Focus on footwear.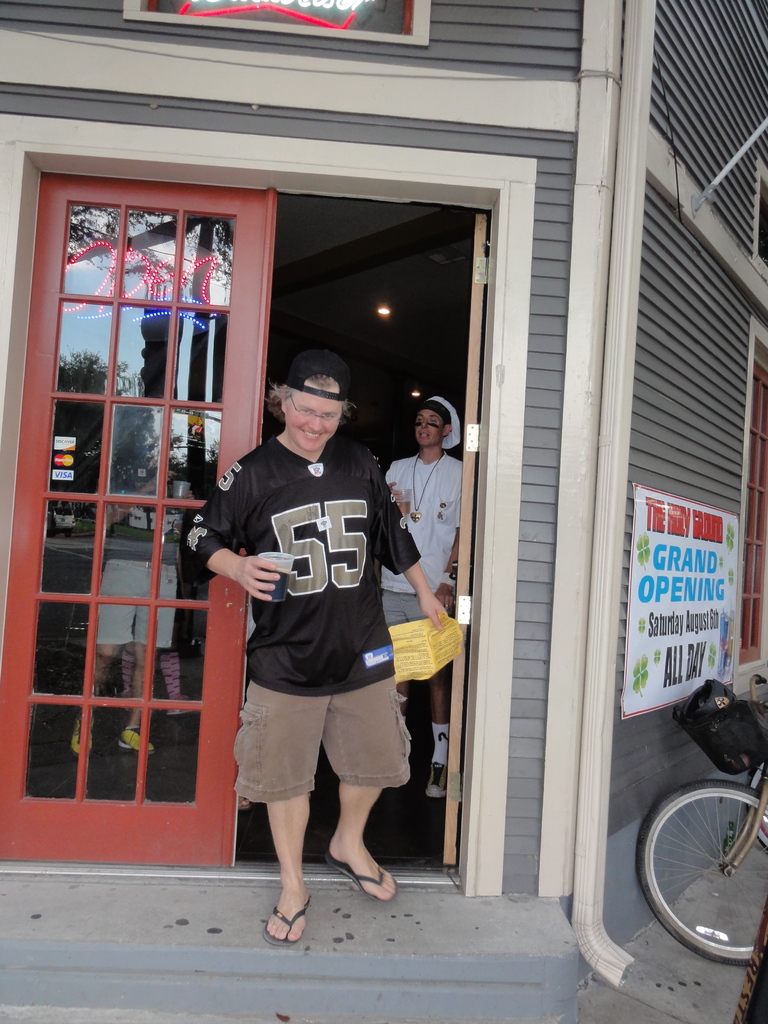
Focused at (324,851,401,900).
